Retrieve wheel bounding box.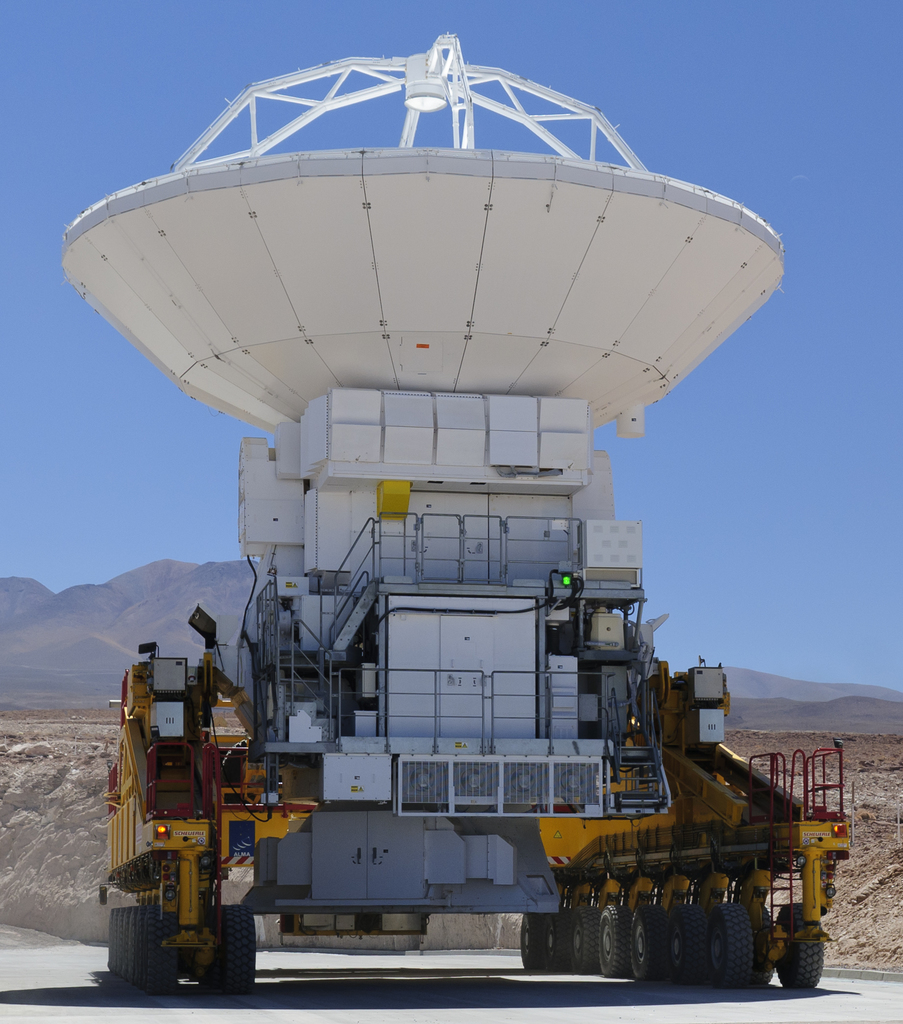
Bounding box: box=[598, 904, 630, 977].
